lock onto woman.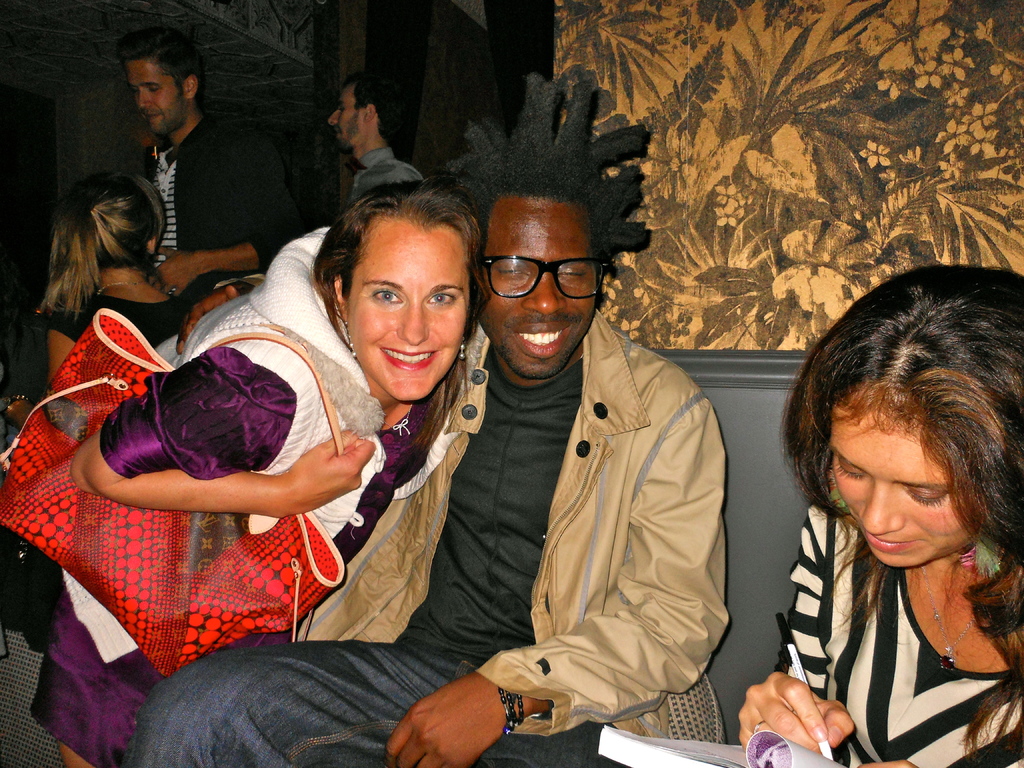
Locked: detection(35, 159, 205, 400).
